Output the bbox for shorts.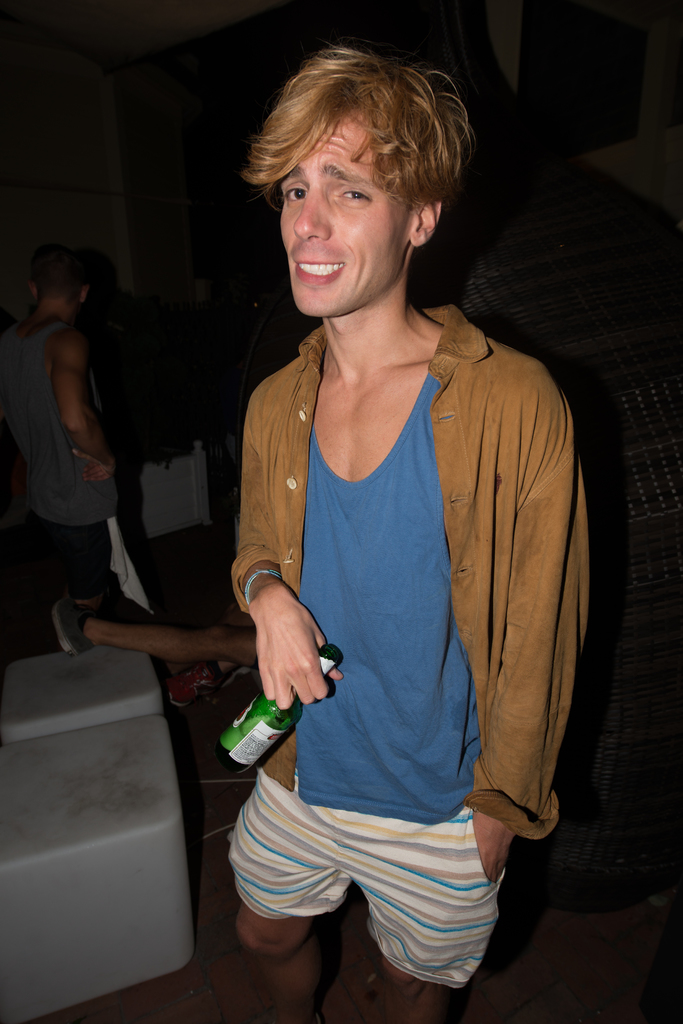
bbox=[219, 808, 503, 938].
